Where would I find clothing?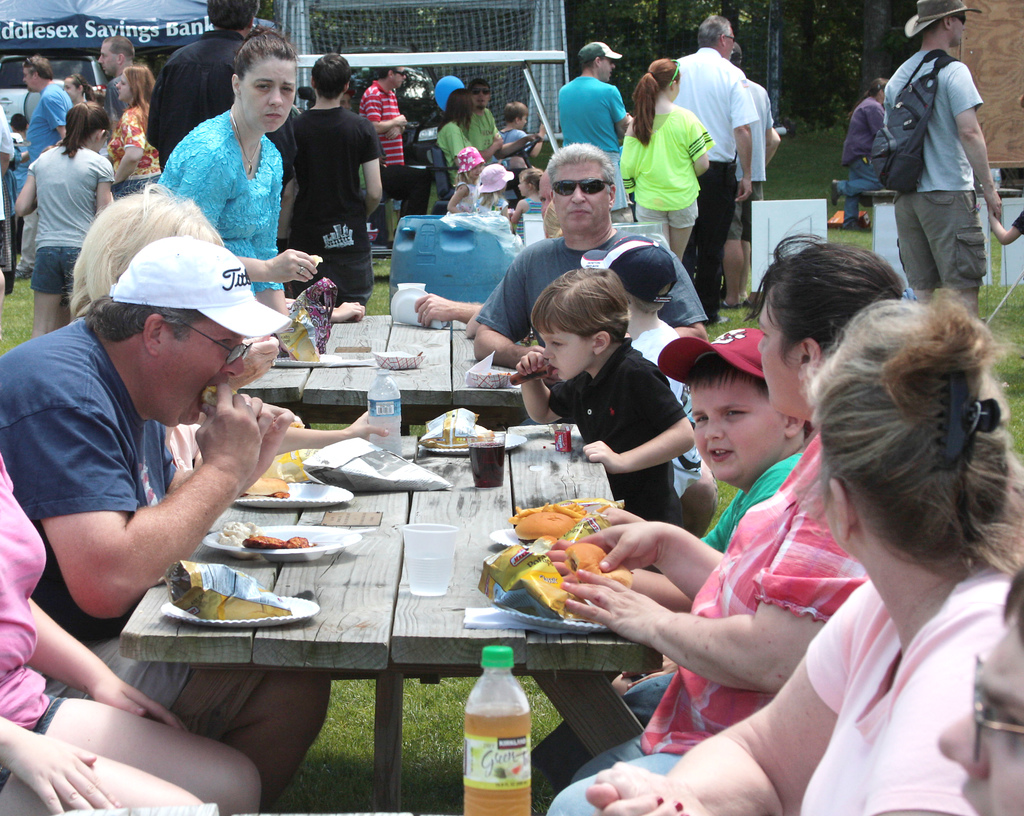
At (892, 193, 989, 294).
